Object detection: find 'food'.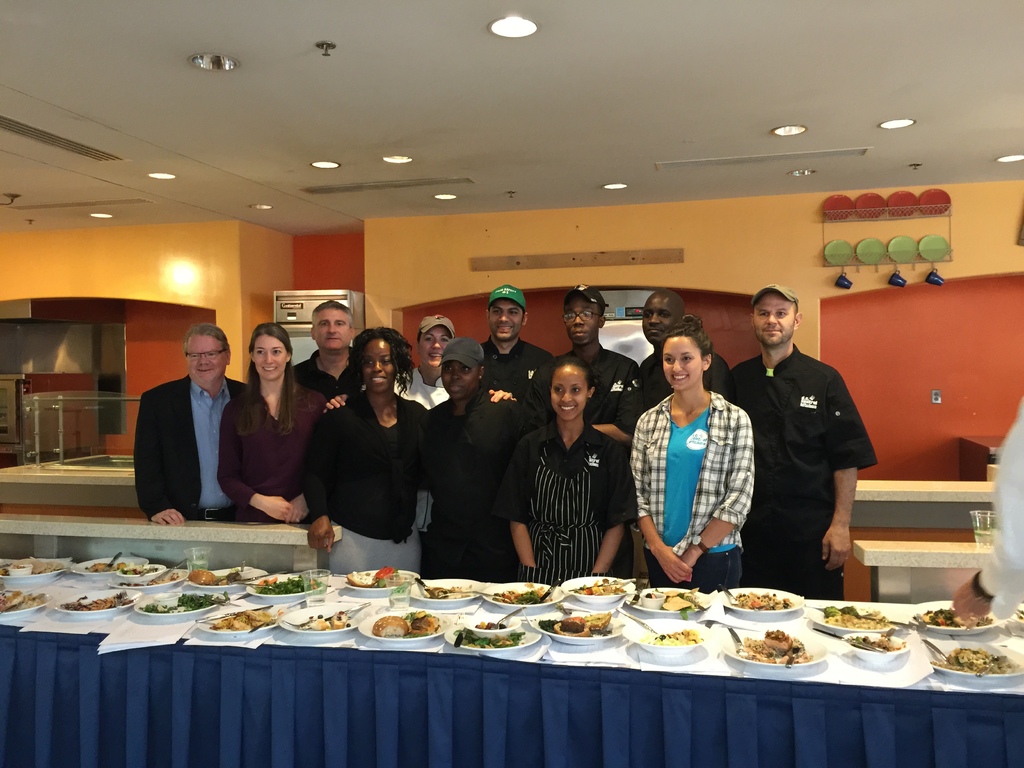
x1=115 y1=558 x2=127 y2=572.
